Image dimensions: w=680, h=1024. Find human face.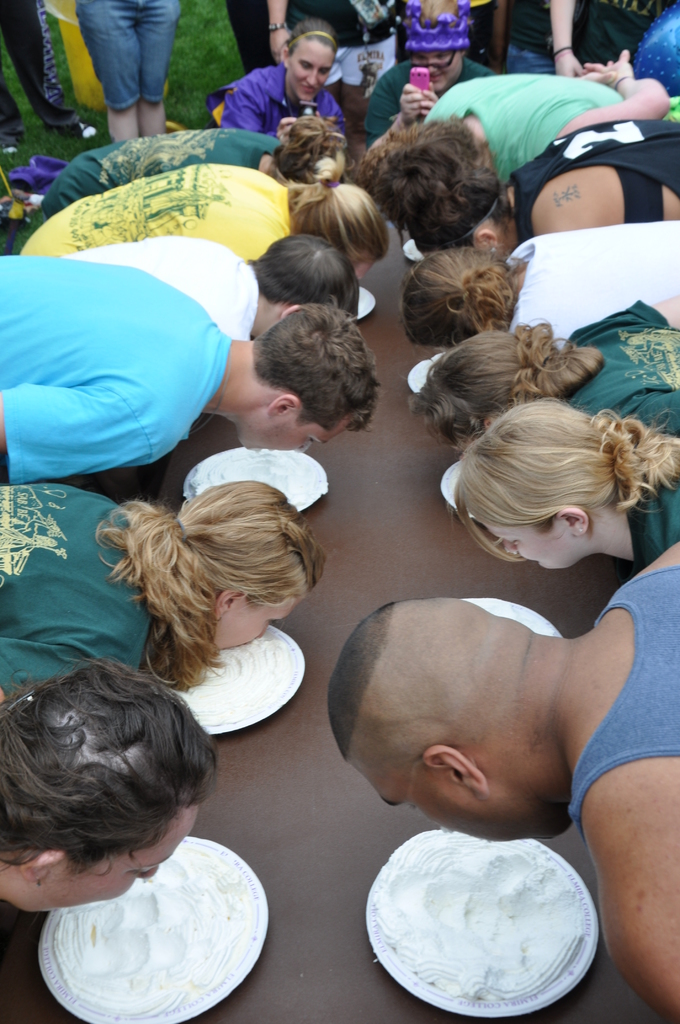
357, 770, 571, 842.
